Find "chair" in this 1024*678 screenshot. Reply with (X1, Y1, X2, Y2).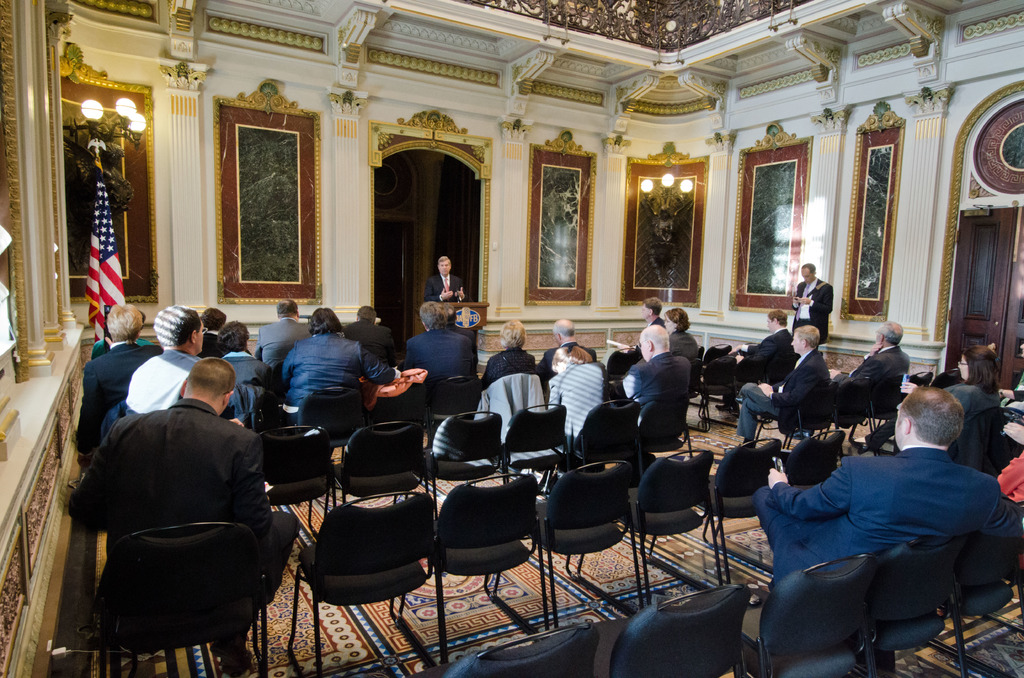
(493, 456, 650, 636).
